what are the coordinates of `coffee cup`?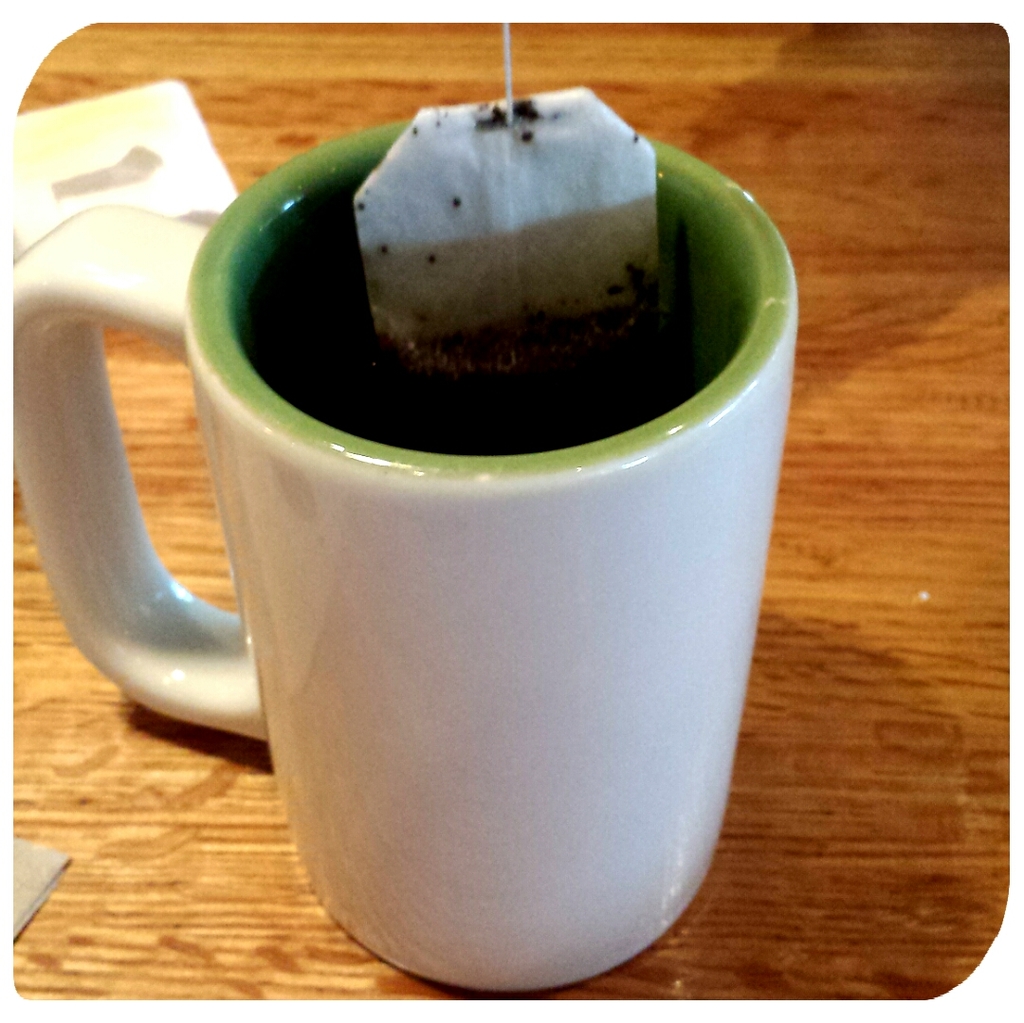
crop(13, 109, 795, 1000).
